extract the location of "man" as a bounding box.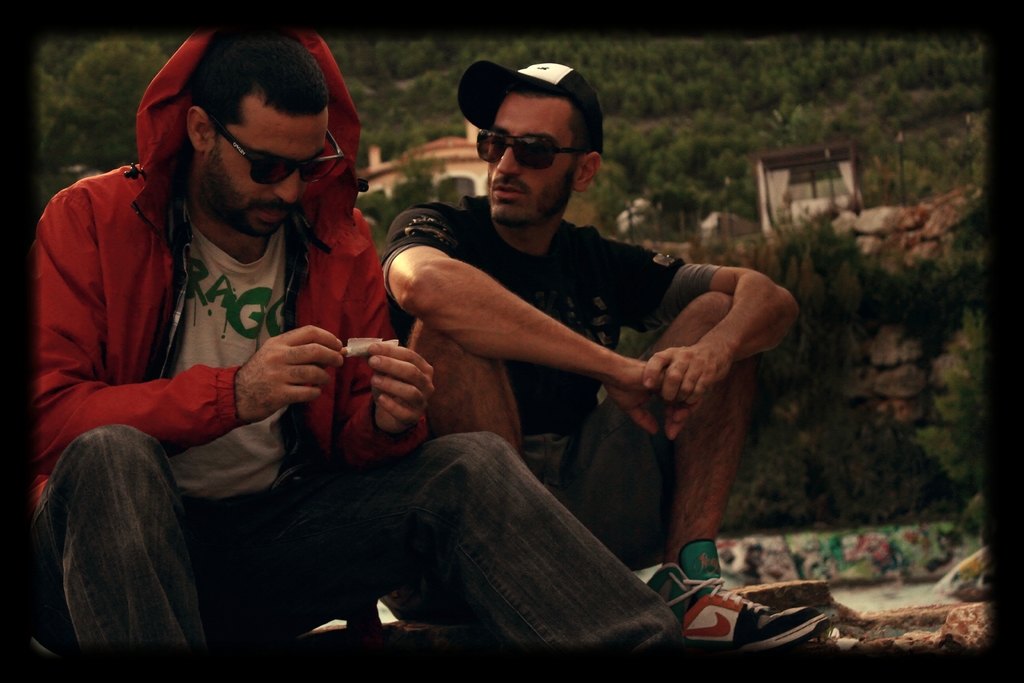
BBox(381, 76, 833, 646).
